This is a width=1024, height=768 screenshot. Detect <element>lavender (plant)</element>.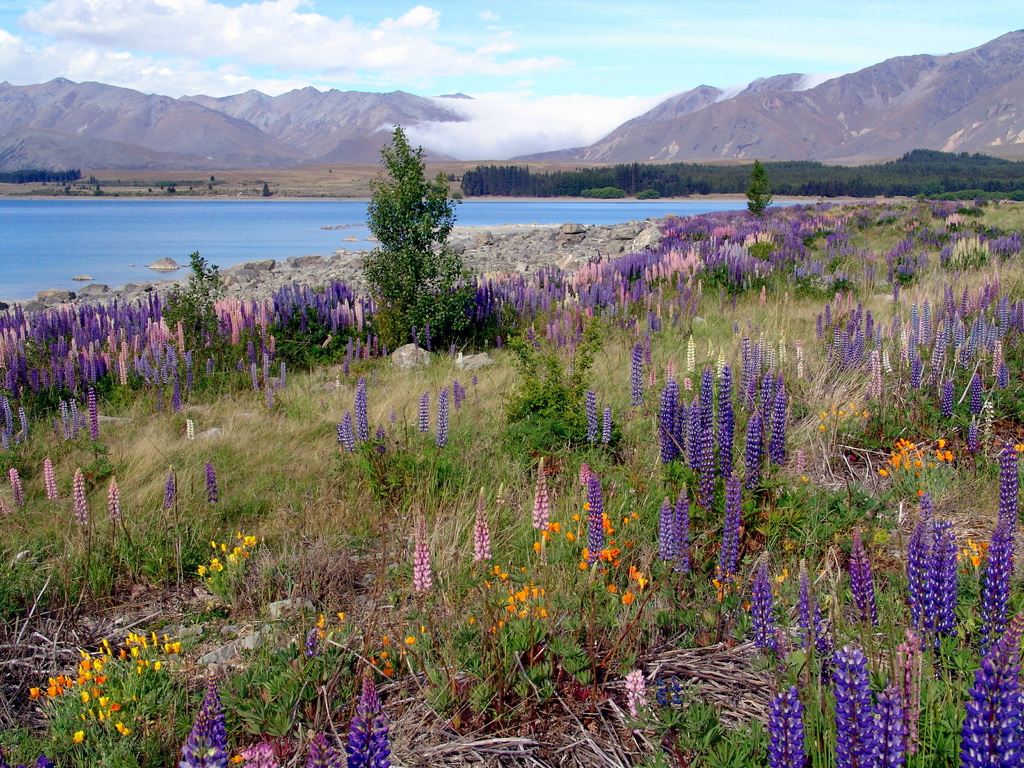
751,563,783,650.
